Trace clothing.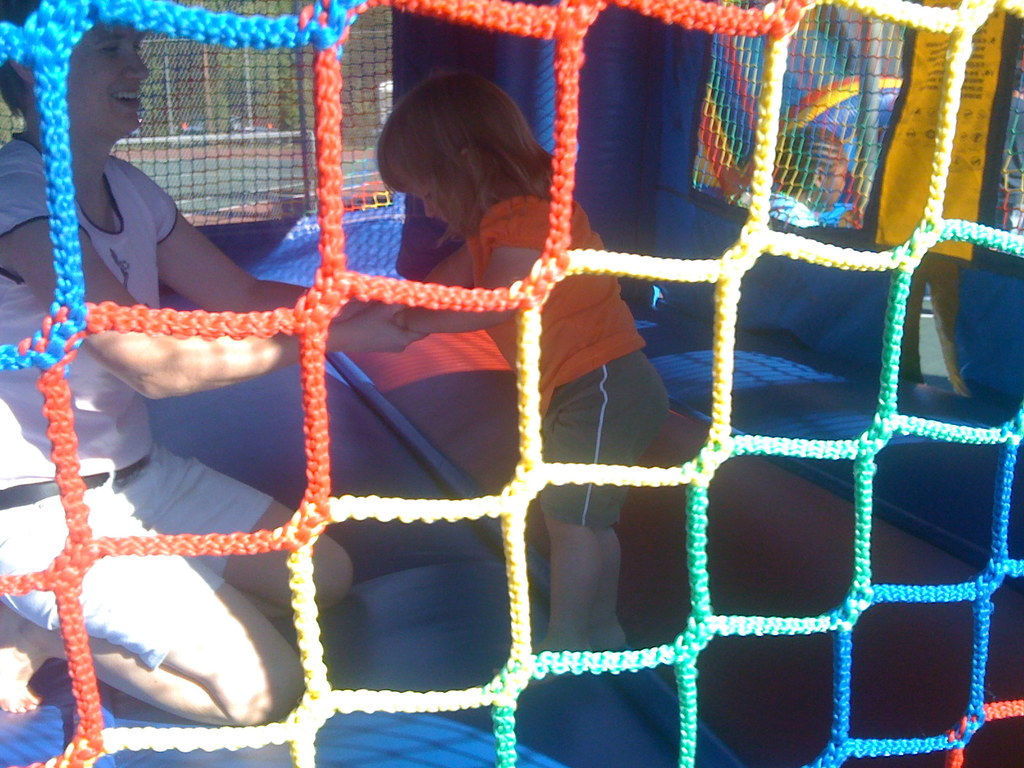
Traced to 0,124,268,673.
